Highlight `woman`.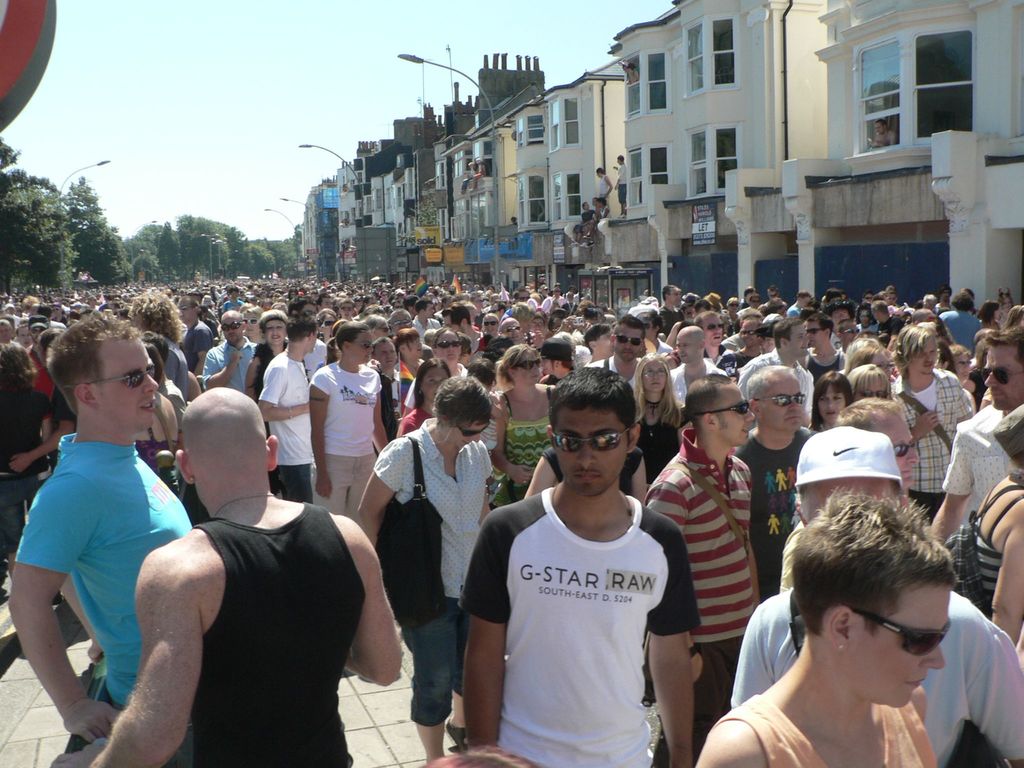
Highlighted region: BBox(241, 312, 289, 498).
